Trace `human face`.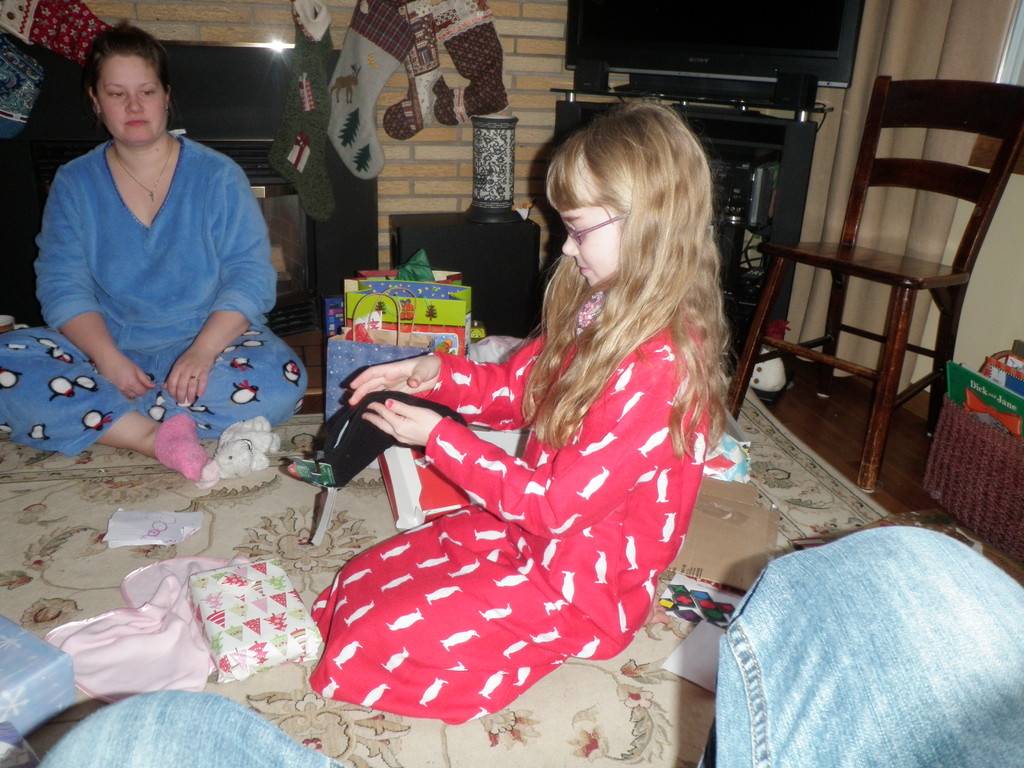
Traced to 564:180:625:292.
